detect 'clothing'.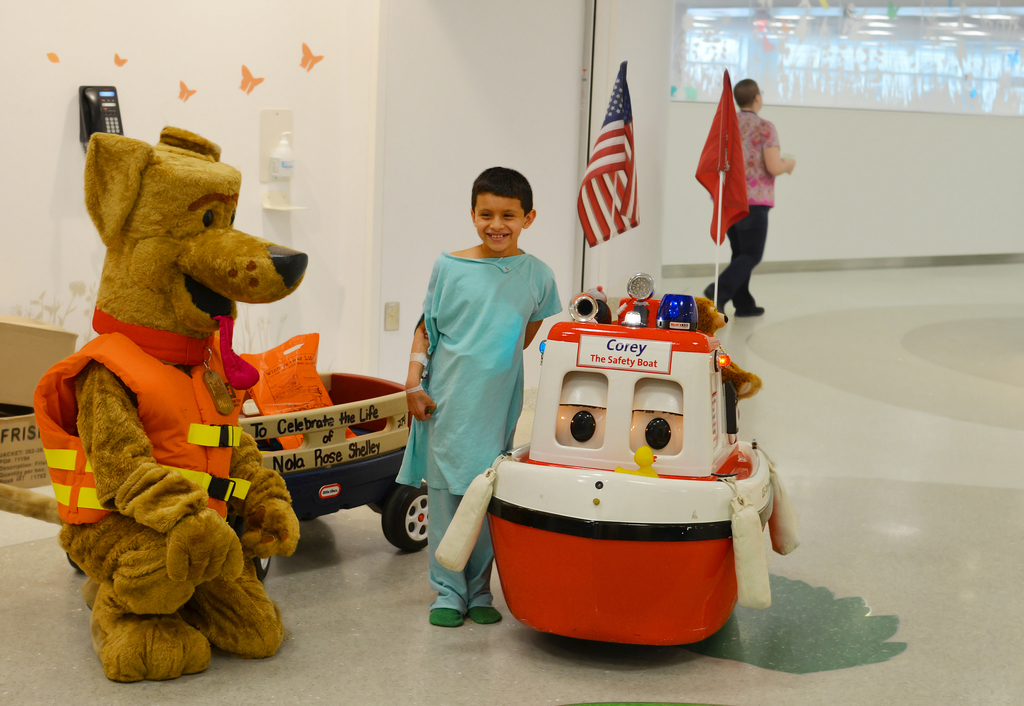
Detected at [left=703, top=100, right=783, bottom=314].
